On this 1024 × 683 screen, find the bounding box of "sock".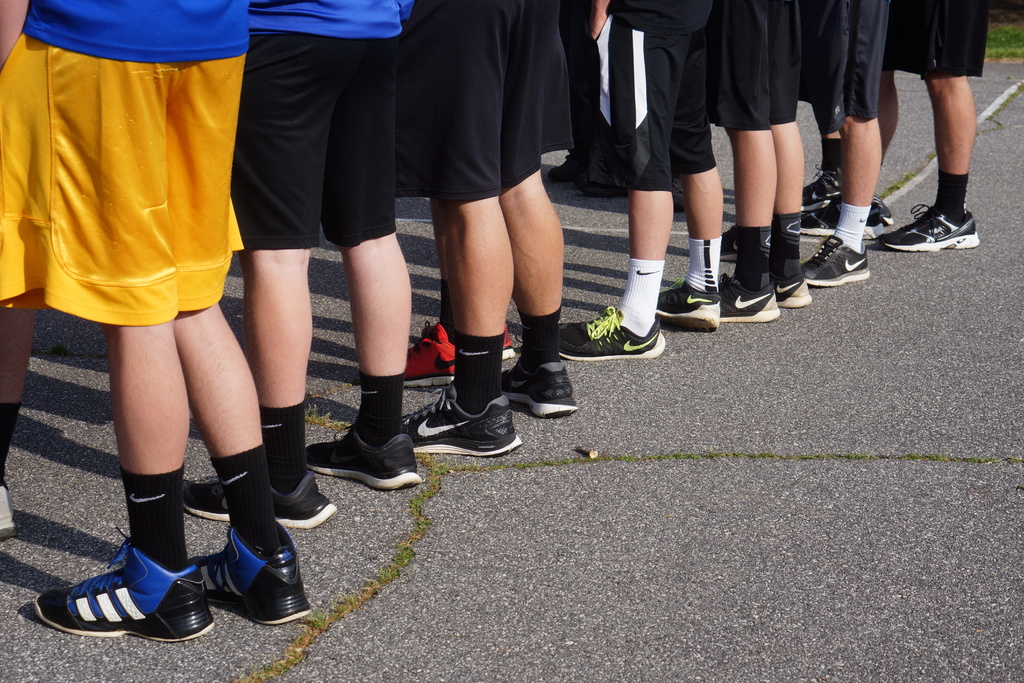
Bounding box: region(518, 307, 560, 371).
